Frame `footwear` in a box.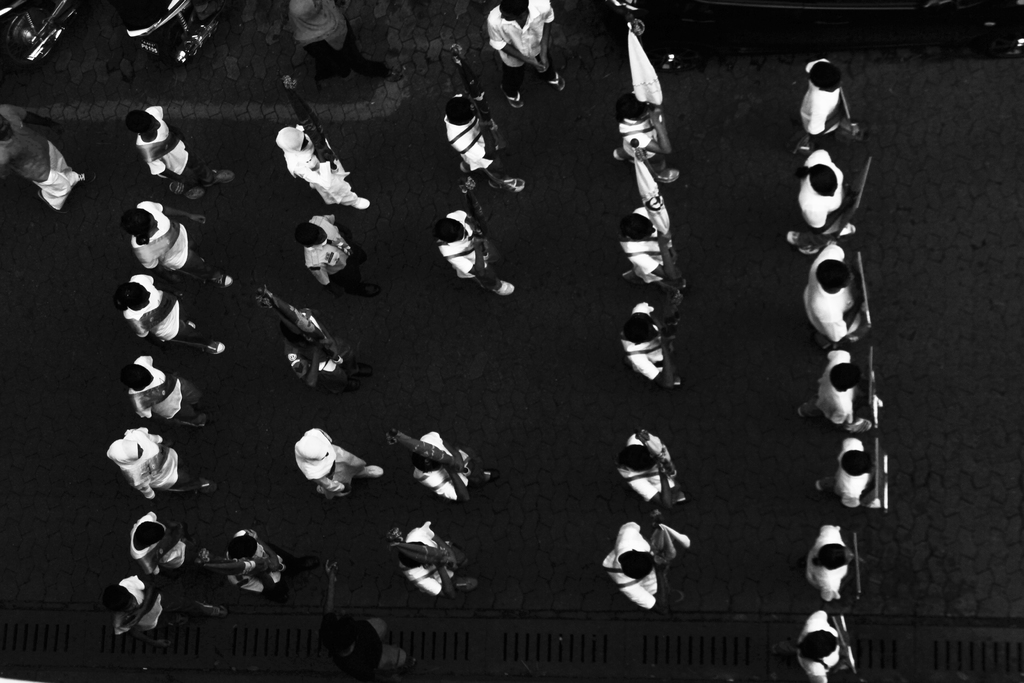
[801, 399, 817, 422].
